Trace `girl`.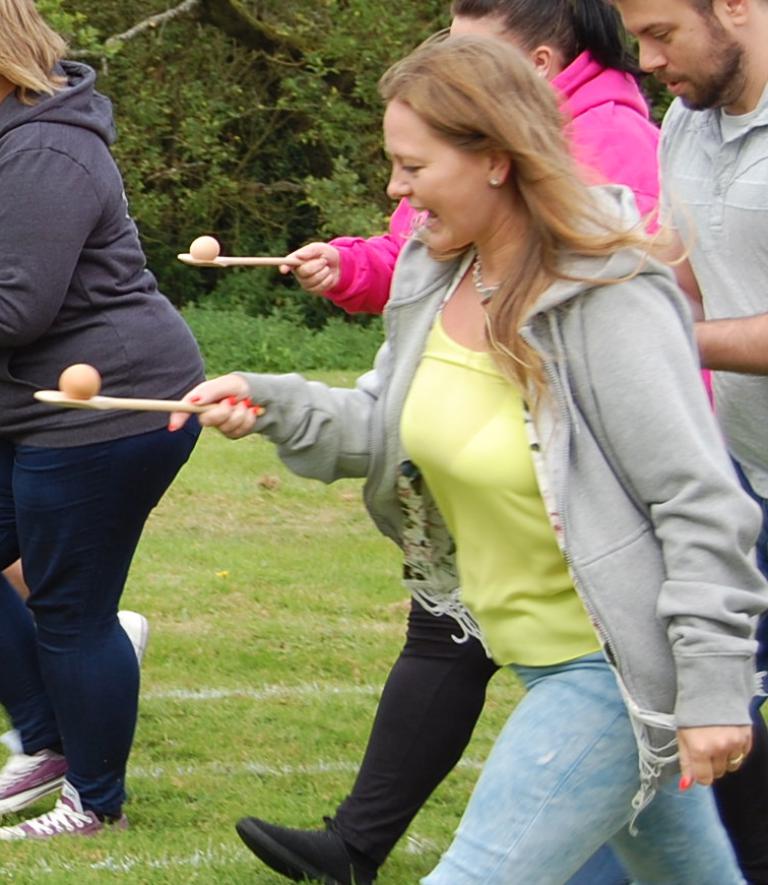
Traced to Rect(171, 28, 767, 884).
